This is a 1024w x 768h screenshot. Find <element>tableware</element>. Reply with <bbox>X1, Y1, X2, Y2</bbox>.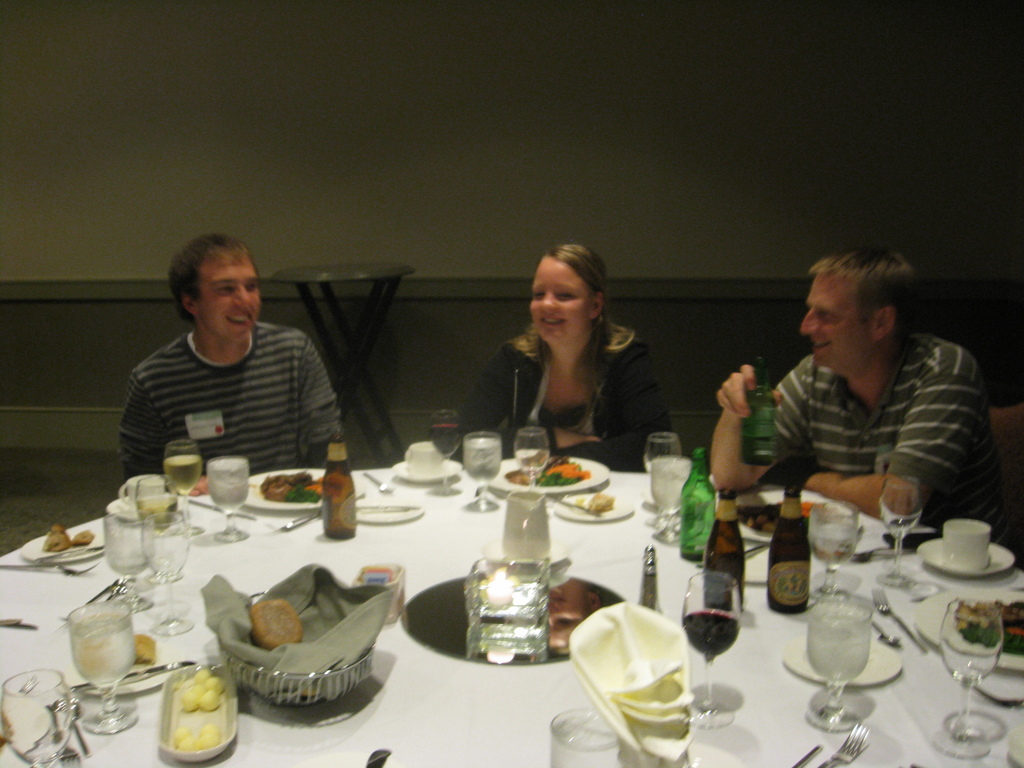
<bbox>163, 438, 204, 534</bbox>.
